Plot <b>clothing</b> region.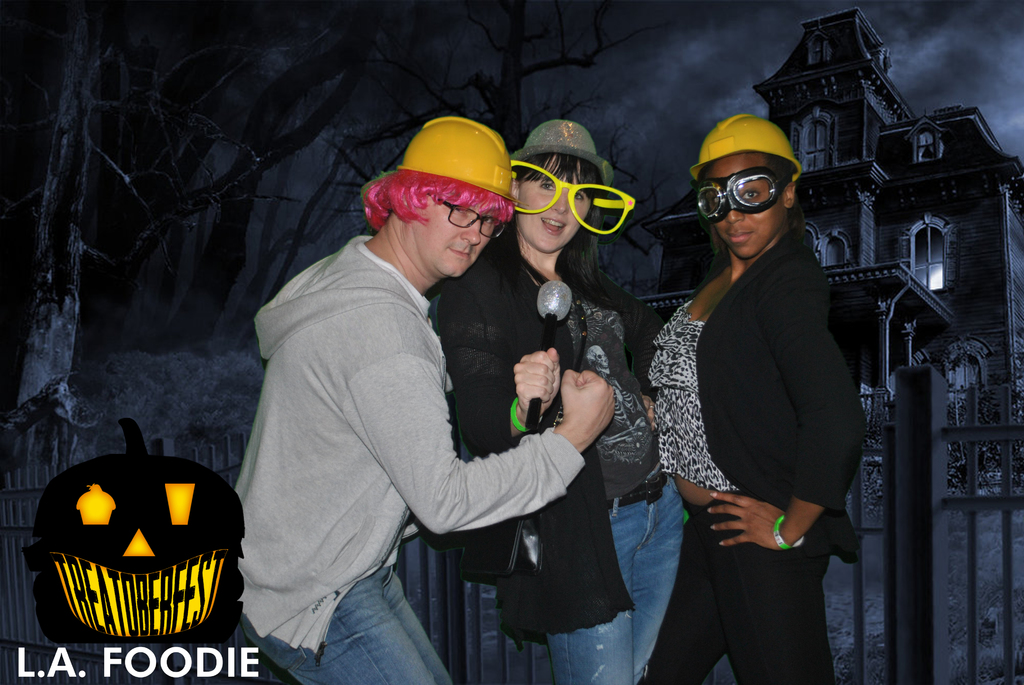
Plotted at 252,230,572,677.
